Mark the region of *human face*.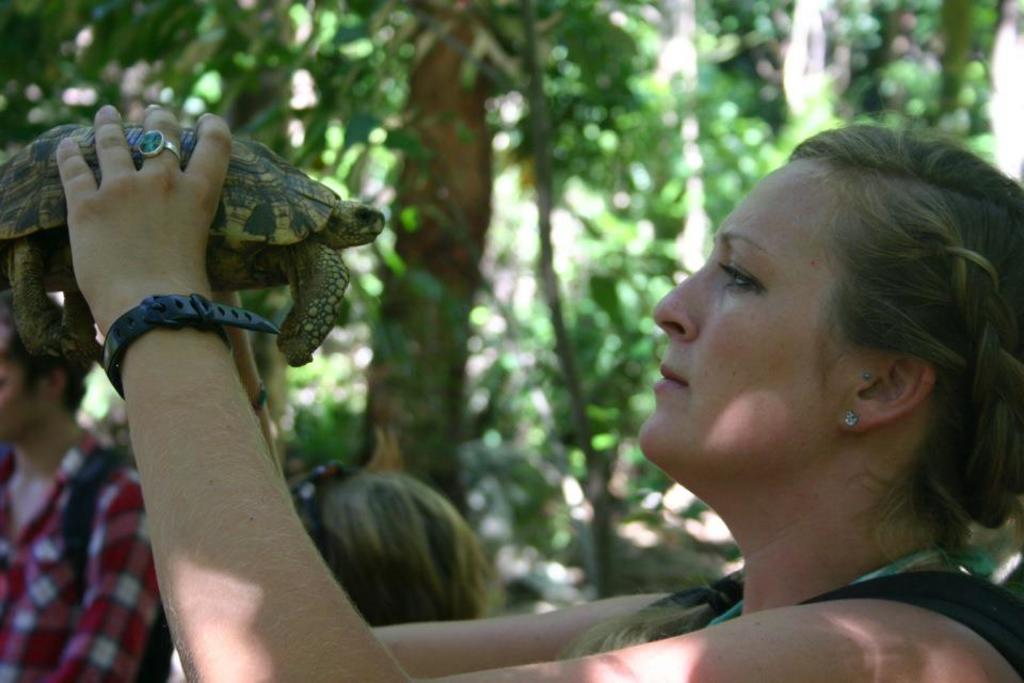
Region: [0, 330, 42, 443].
